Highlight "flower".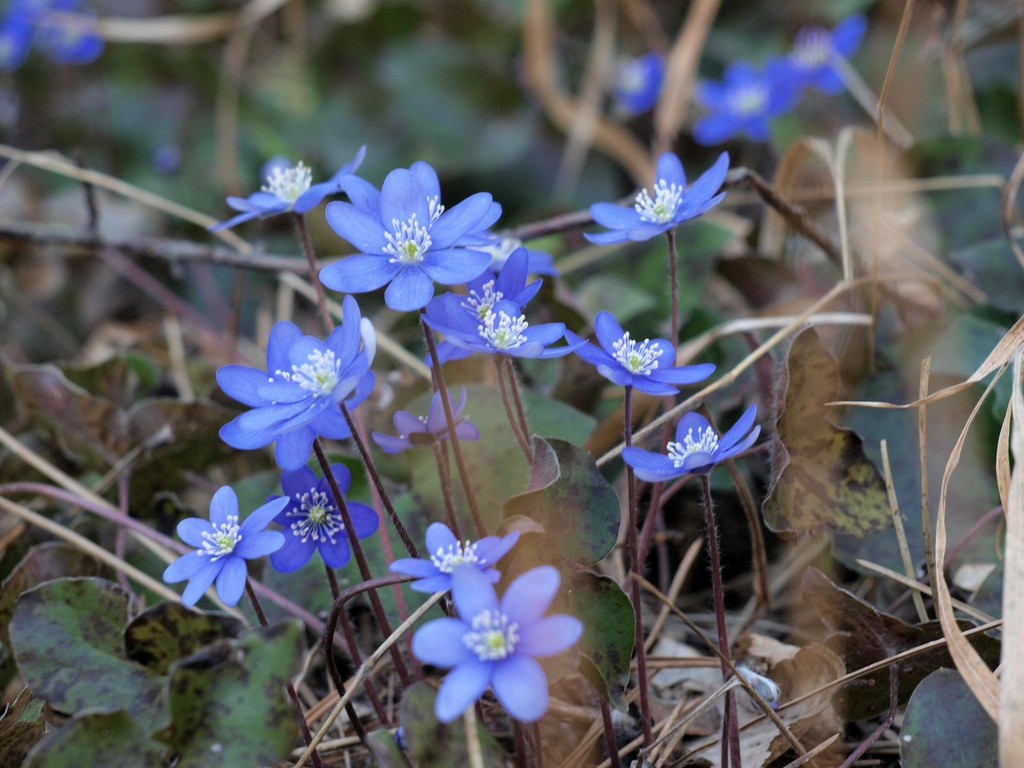
Highlighted region: crop(318, 162, 503, 314).
